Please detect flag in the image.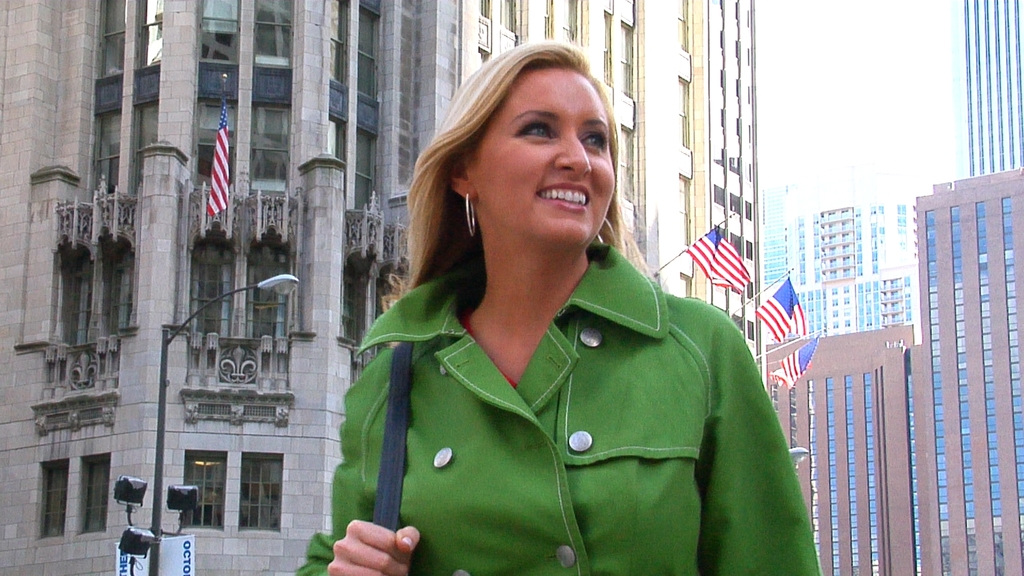
<box>762,278,814,343</box>.
